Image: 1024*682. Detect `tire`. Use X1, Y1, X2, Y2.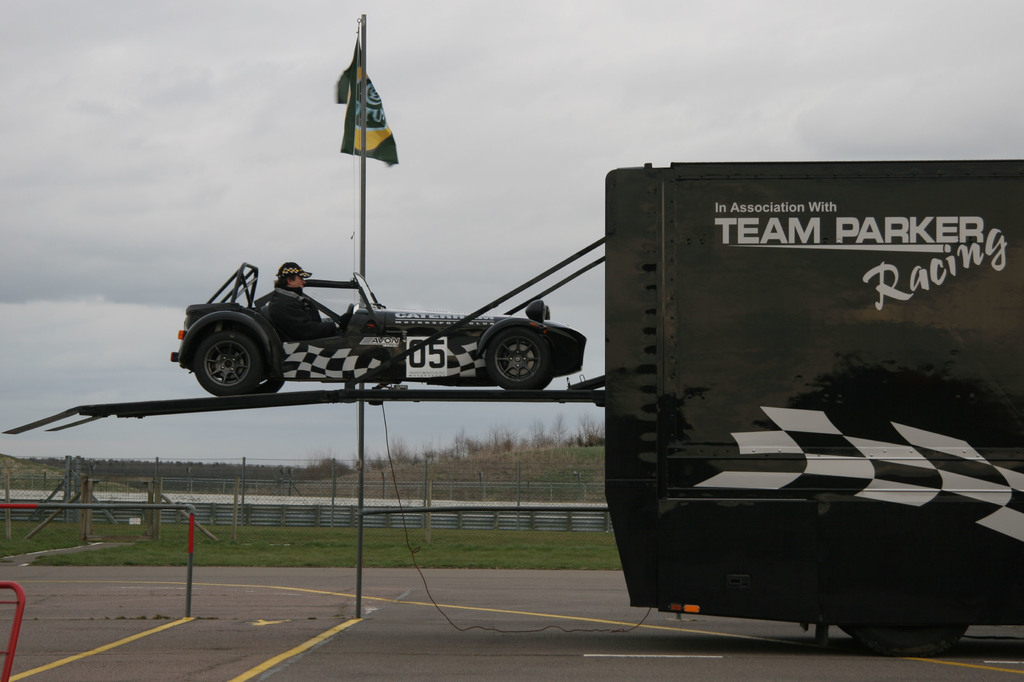
486, 327, 548, 389.
